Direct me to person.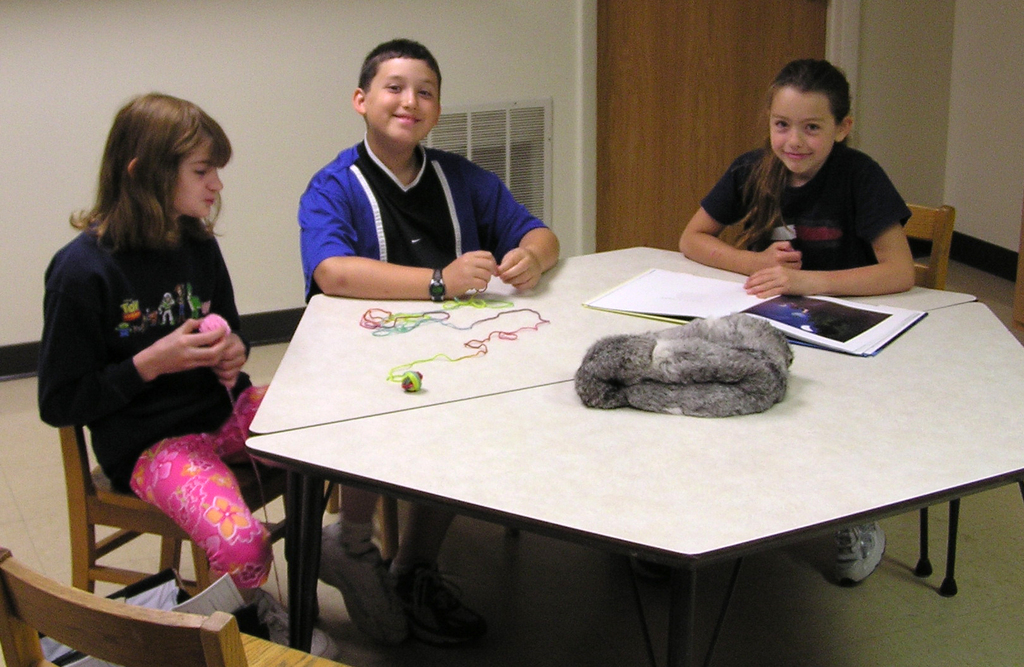
Direction: detection(294, 36, 561, 654).
